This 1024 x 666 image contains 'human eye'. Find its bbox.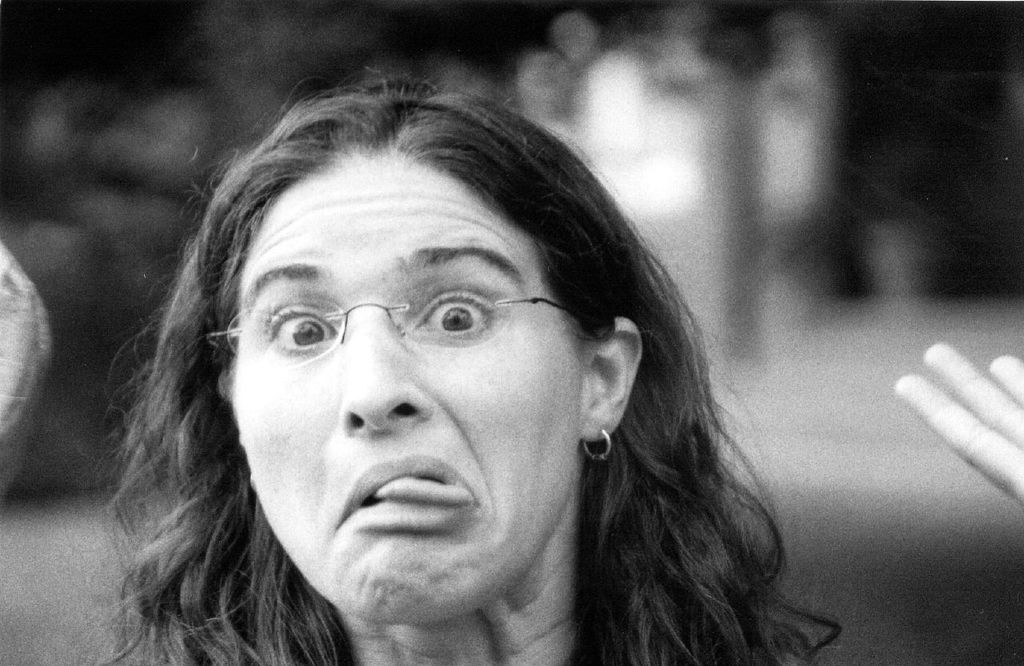
406, 290, 491, 356.
